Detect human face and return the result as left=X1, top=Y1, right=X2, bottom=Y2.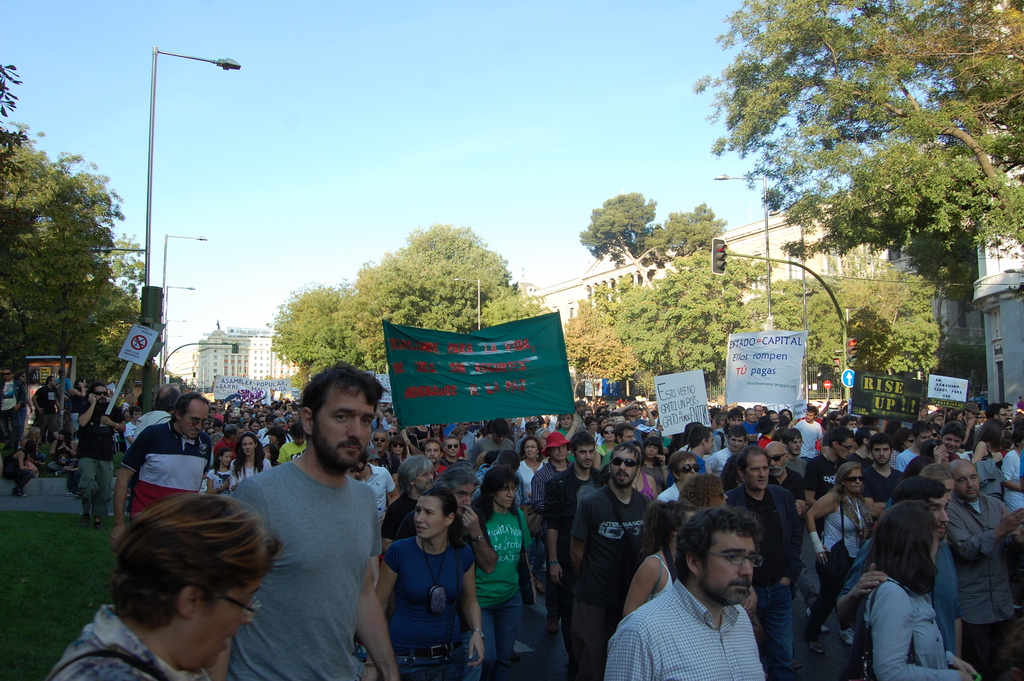
left=319, top=387, right=378, bottom=472.
